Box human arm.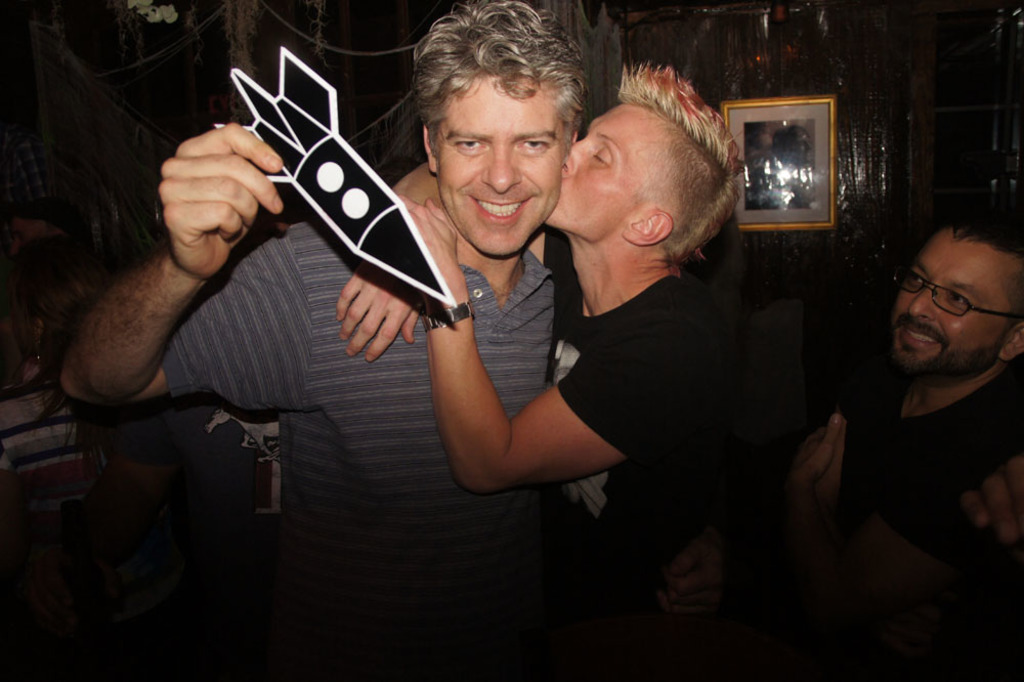
select_region(50, 152, 276, 450).
